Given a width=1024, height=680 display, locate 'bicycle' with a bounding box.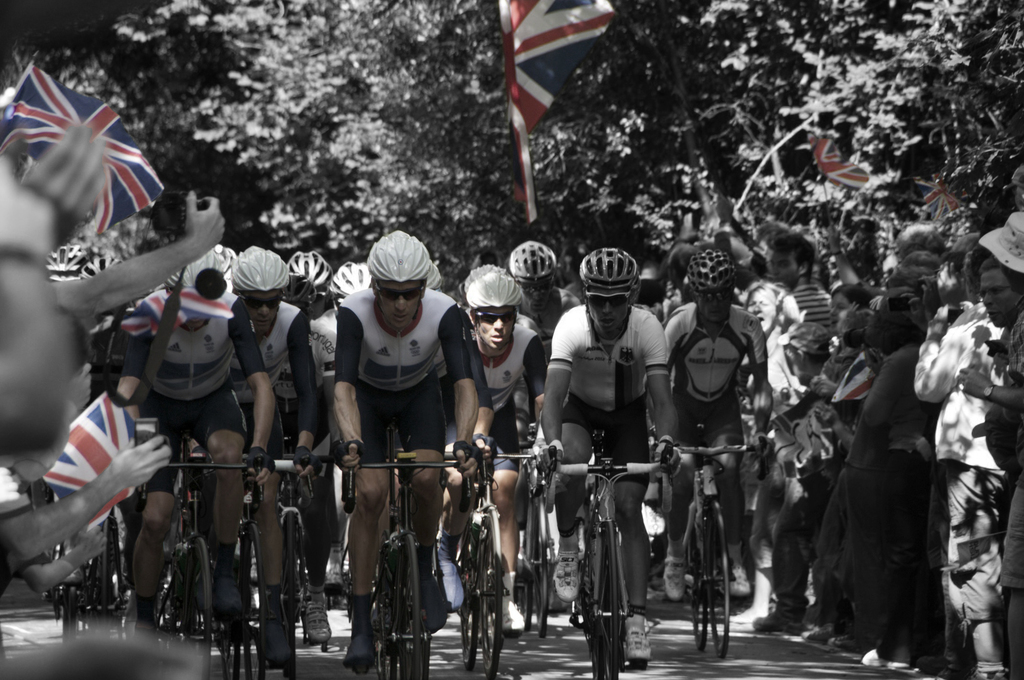
Located: l=451, t=442, r=544, b=679.
